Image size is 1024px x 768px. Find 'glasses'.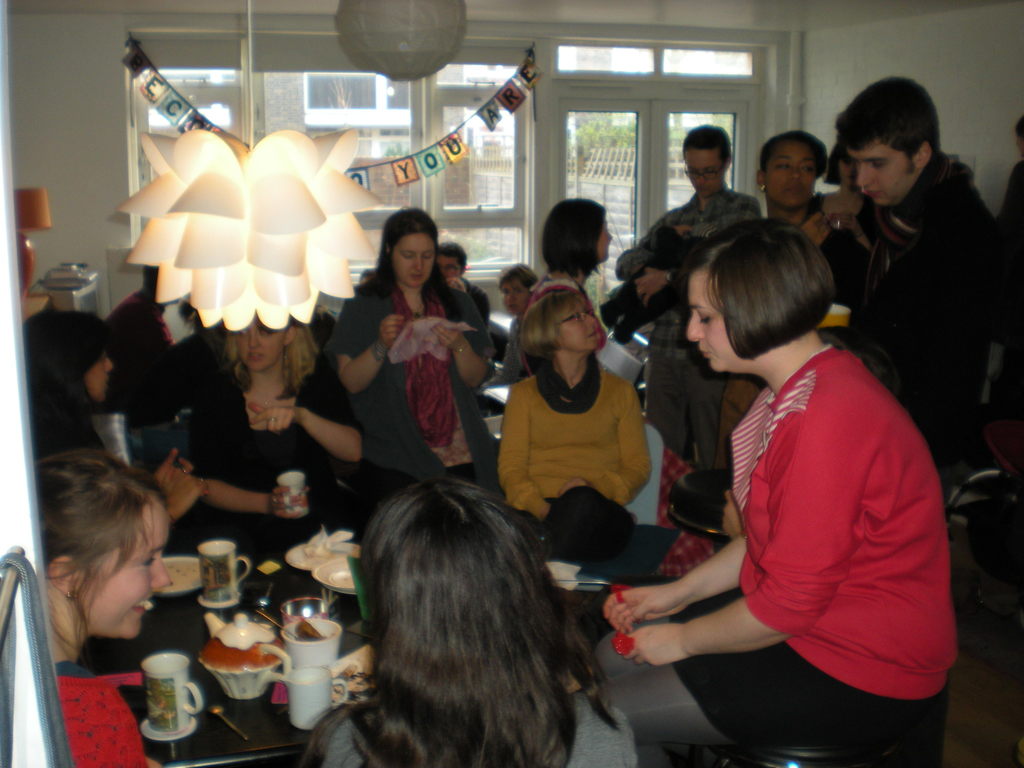
crop(684, 163, 725, 182).
